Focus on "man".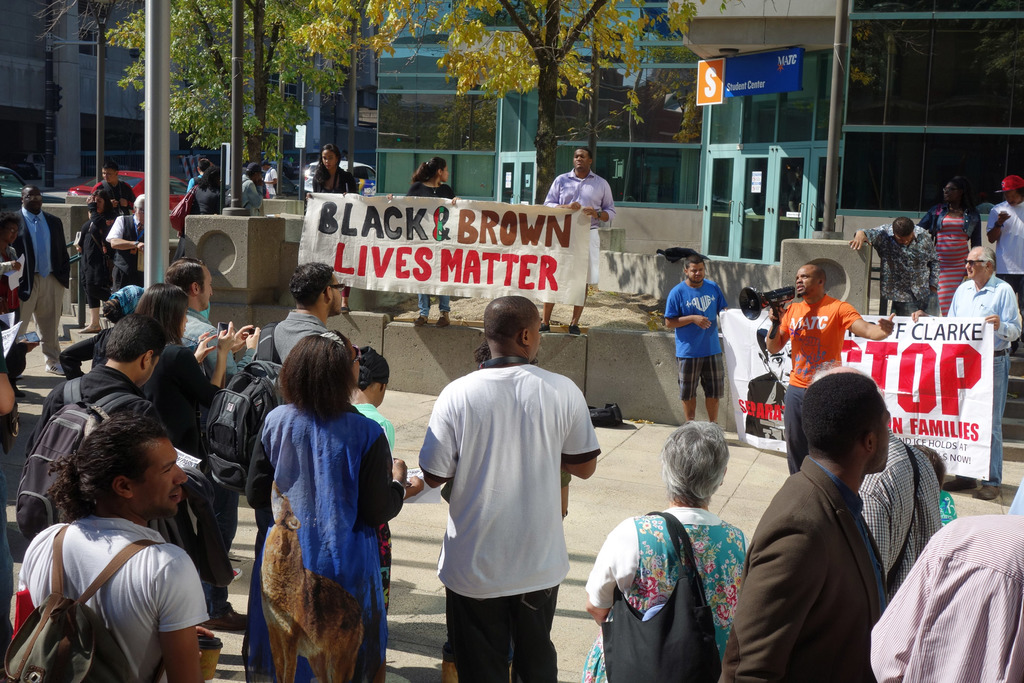
Focused at Rect(164, 256, 260, 631).
